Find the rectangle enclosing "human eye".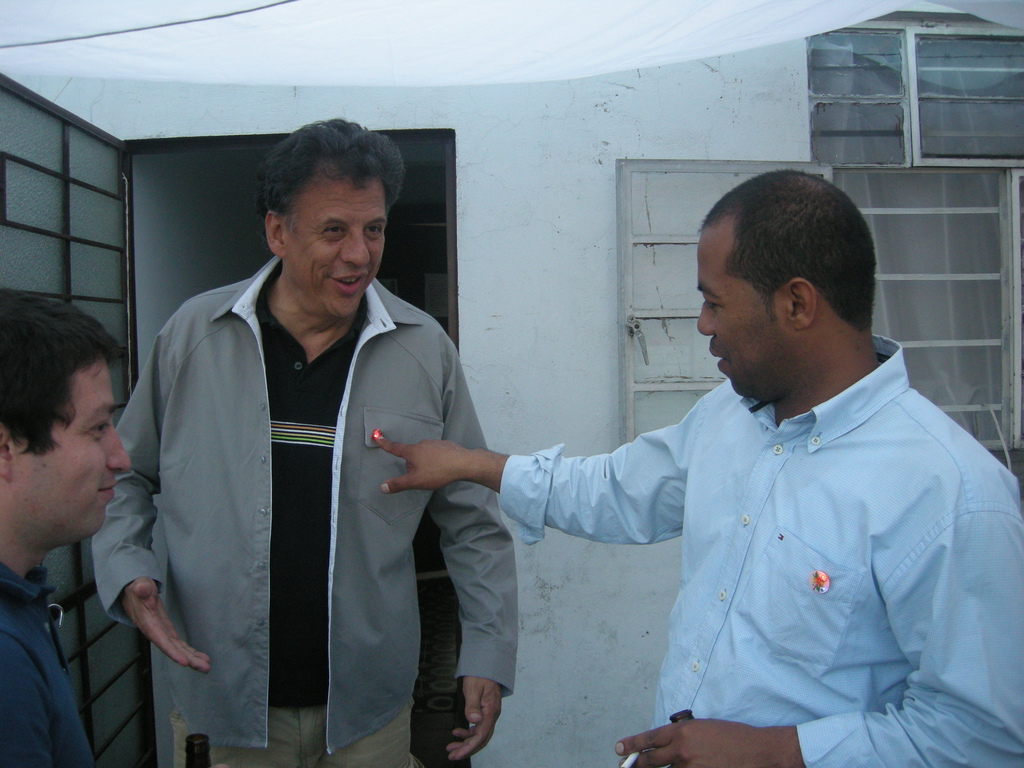
[362, 222, 382, 239].
